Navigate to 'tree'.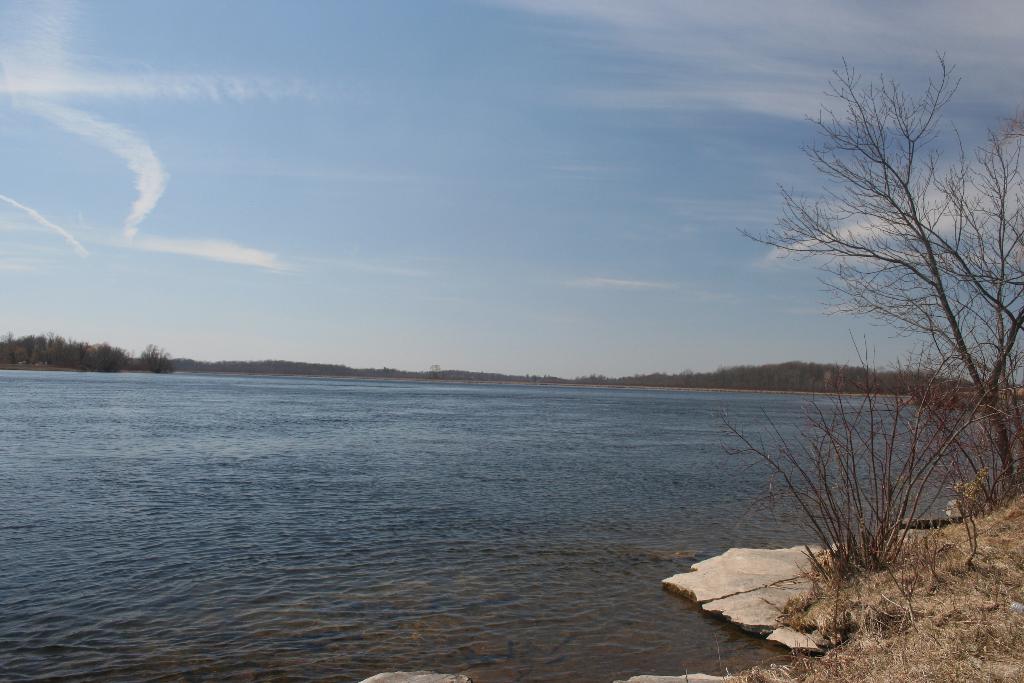
Navigation target: (737,51,1023,522).
